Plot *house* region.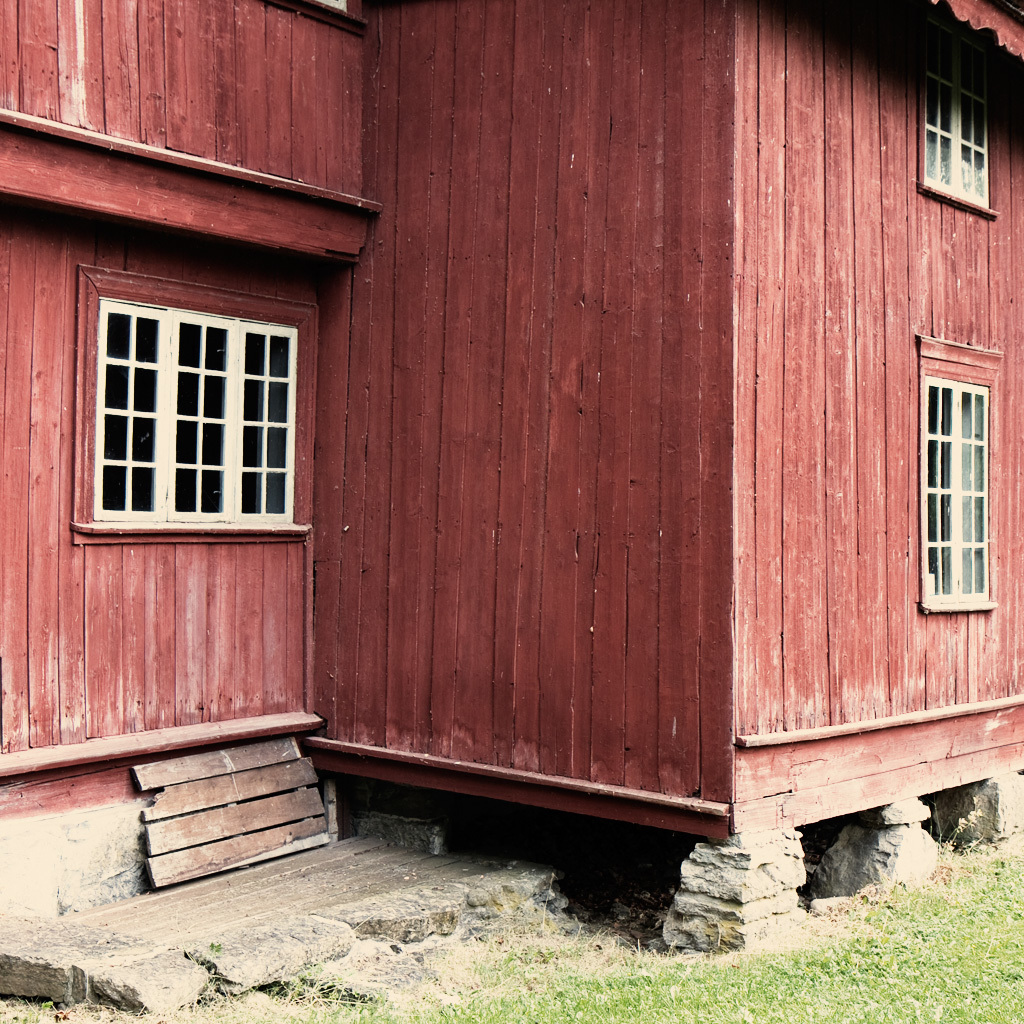
Plotted at {"left": 262, "top": 0, "right": 1011, "bottom": 980}.
